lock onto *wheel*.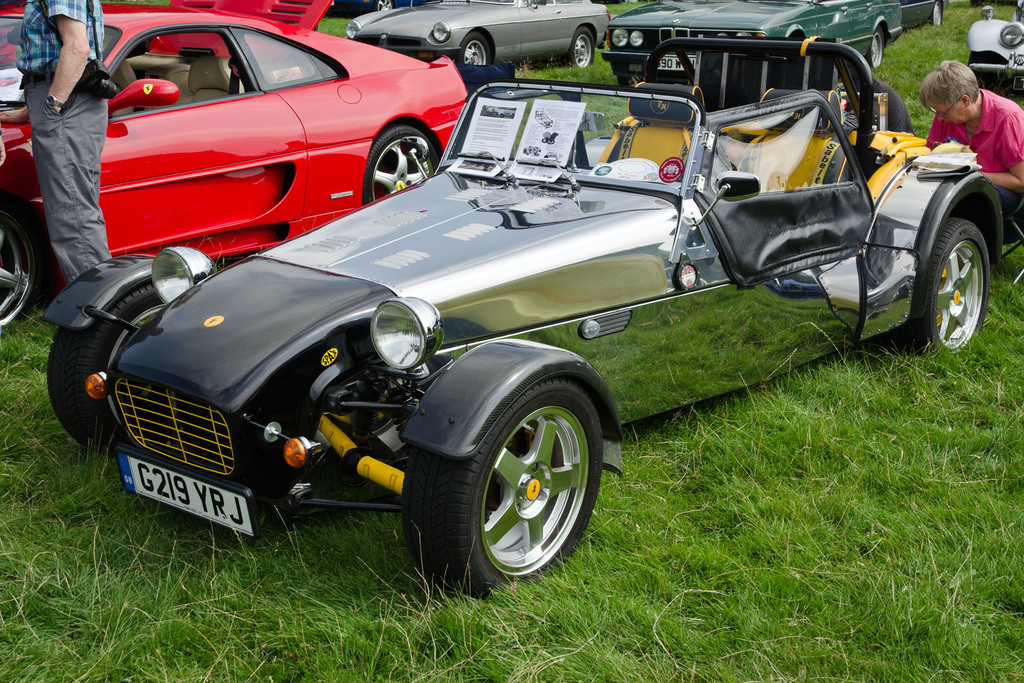
Locked: Rect(865, 33, 885, 68).
